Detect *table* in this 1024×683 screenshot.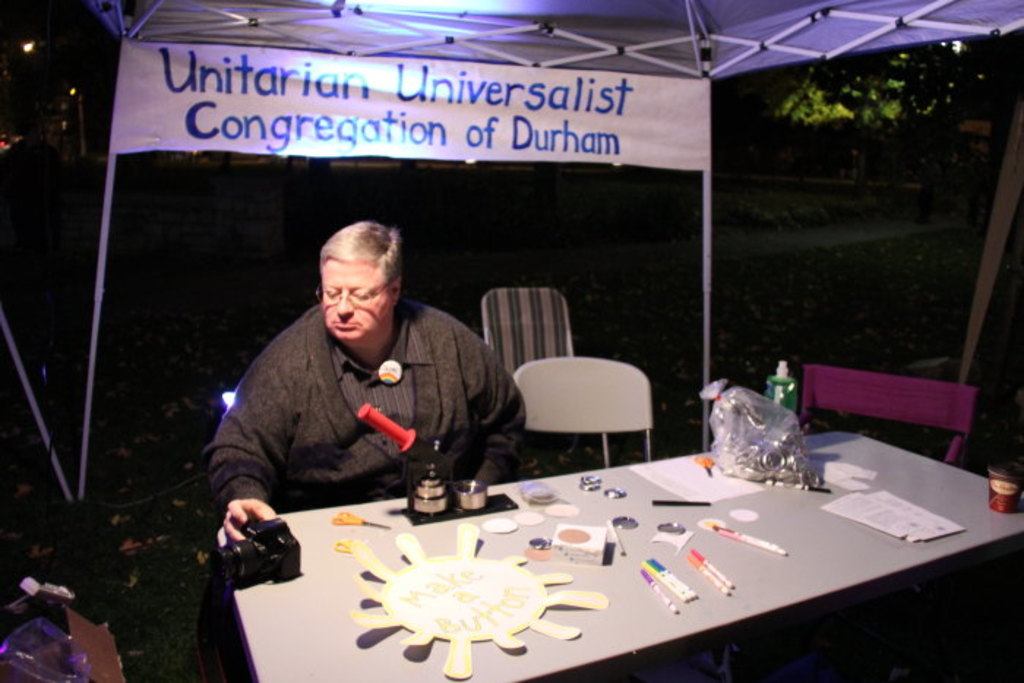
Detection: Rect(282, 407, 977, 682).
